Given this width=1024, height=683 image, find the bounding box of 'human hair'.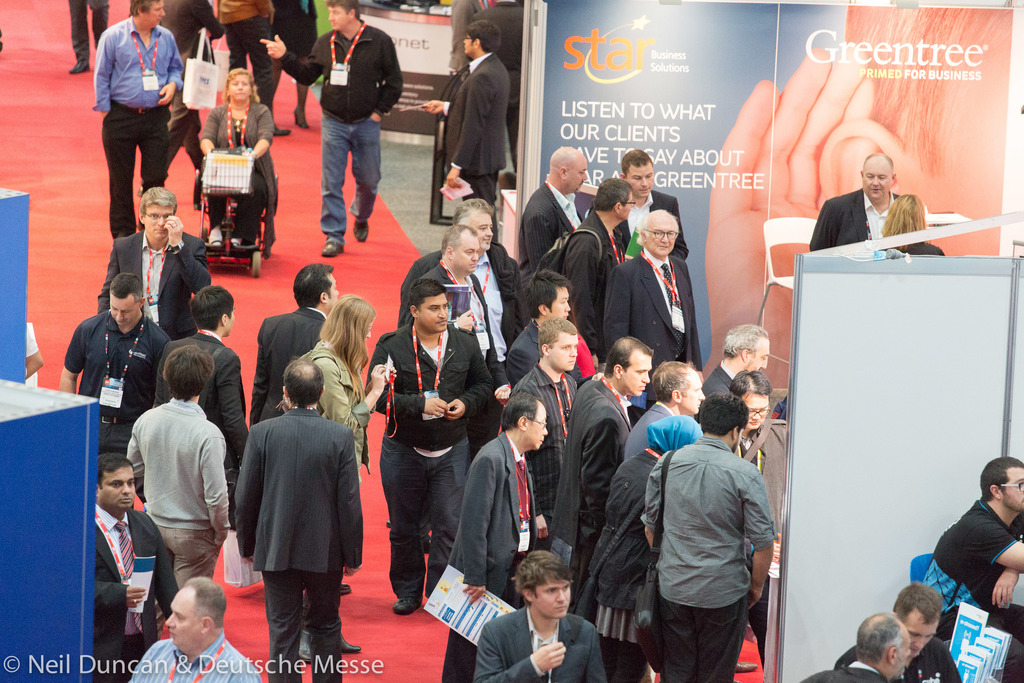
box=[595, 179, 636, 213].
